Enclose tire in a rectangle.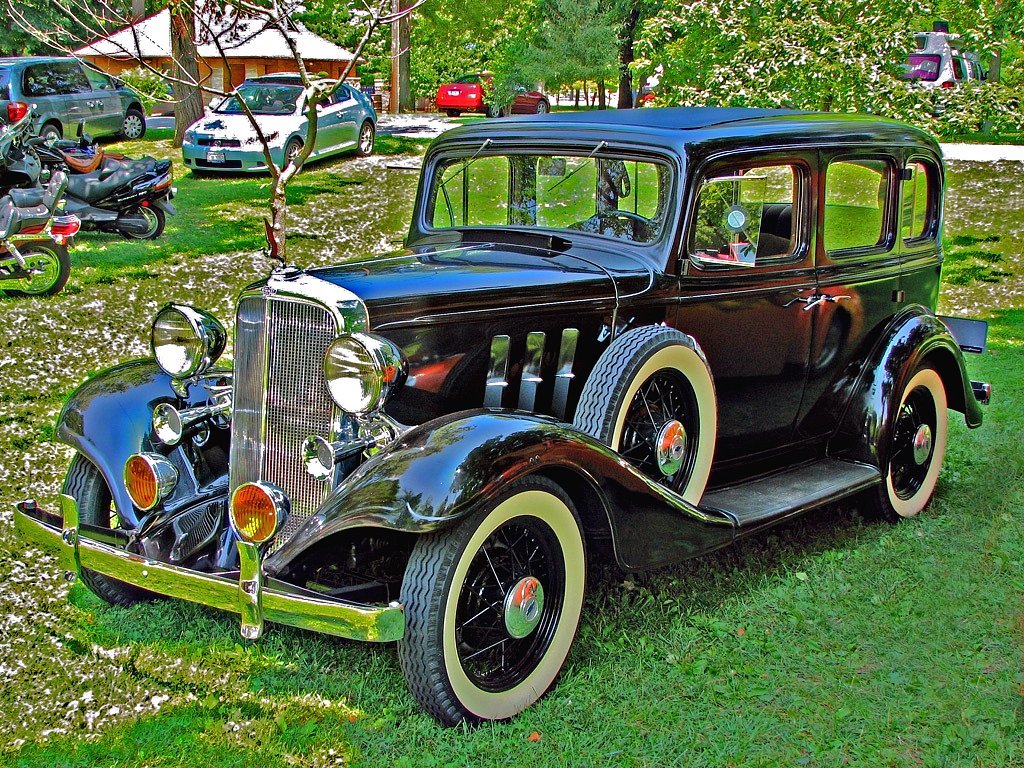
x1=41, y1=120, x2=63, y2=145.
